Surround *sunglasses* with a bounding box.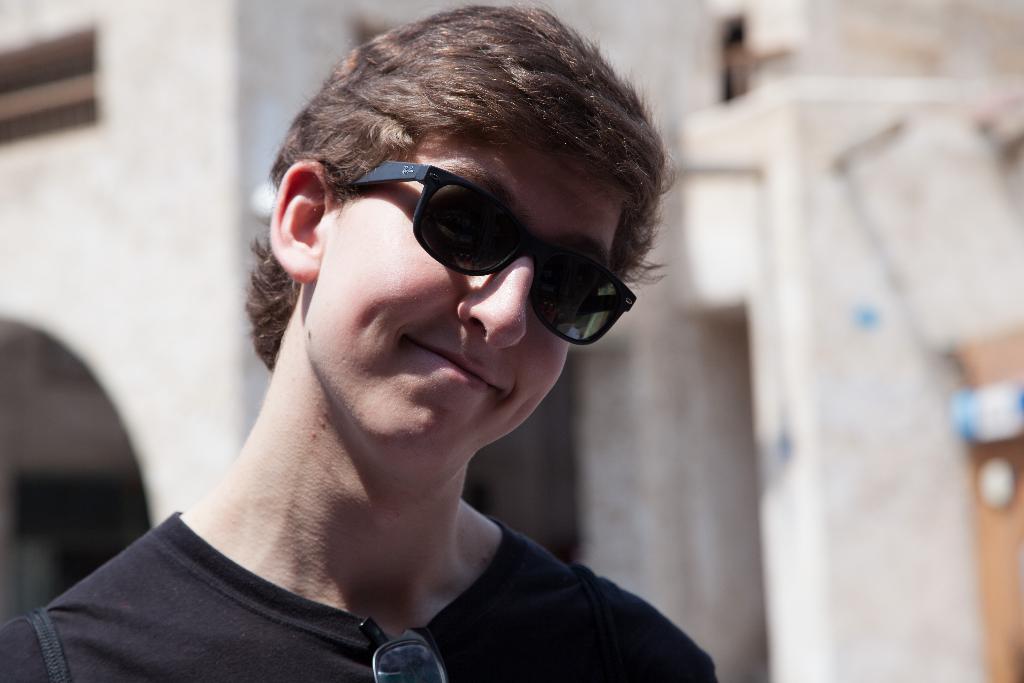
box(335, 157, 636, 346).
